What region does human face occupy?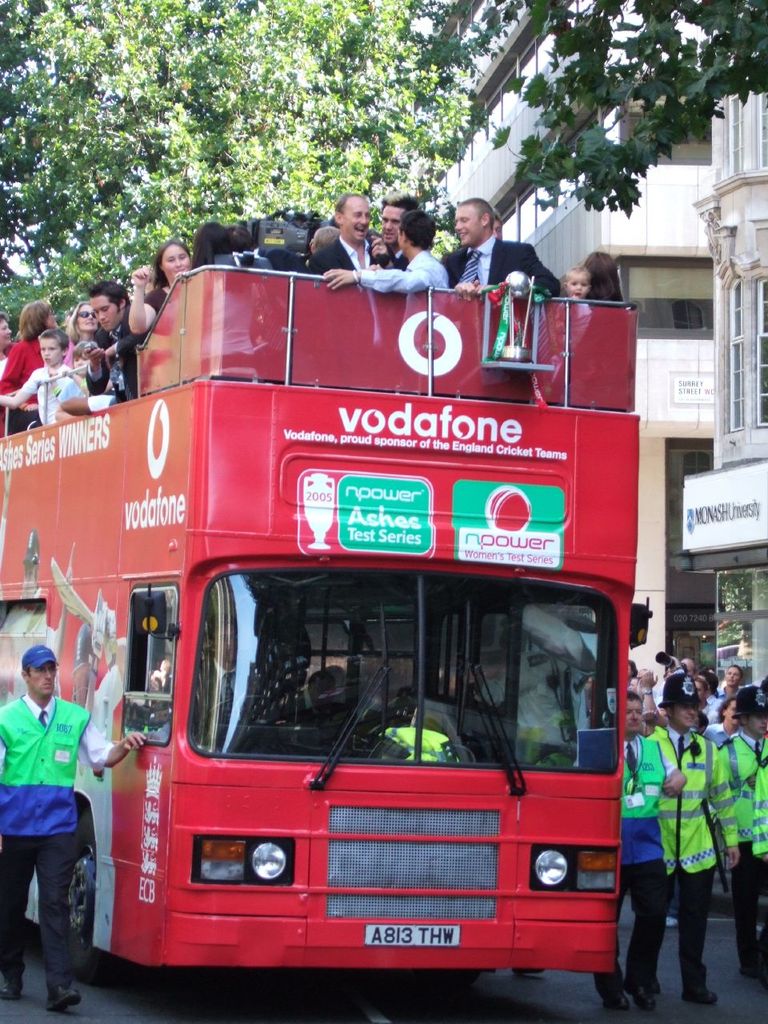
Rect(90, 295, 113, 327).
